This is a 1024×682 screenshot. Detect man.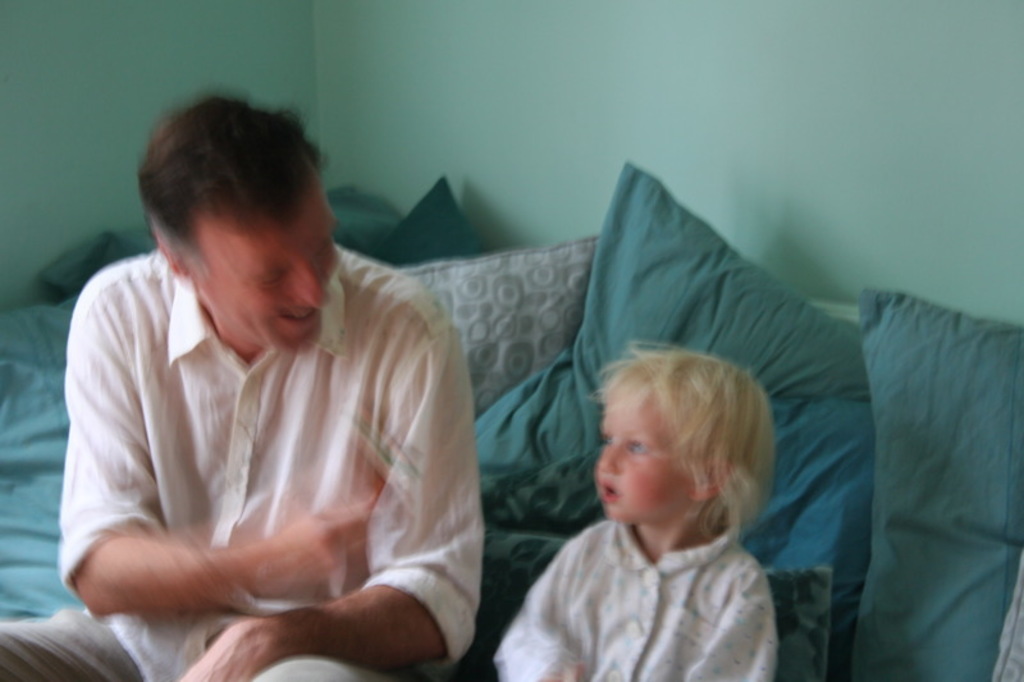
bbox=[46, 82, 508, 668].
